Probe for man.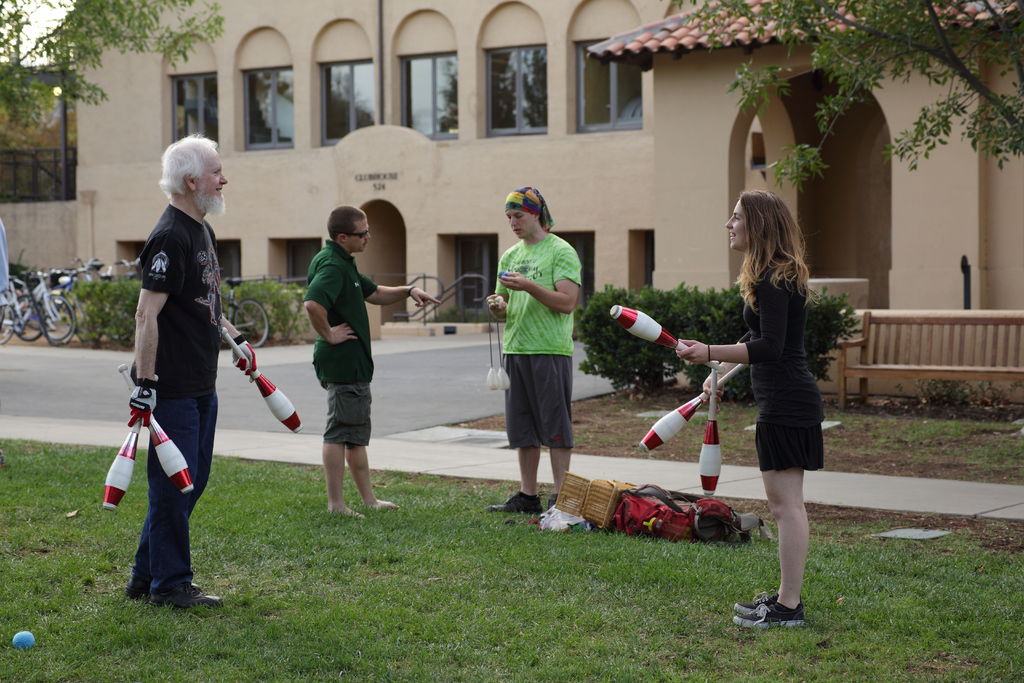
Probe result: bbox(132, 133, 258, 598).
